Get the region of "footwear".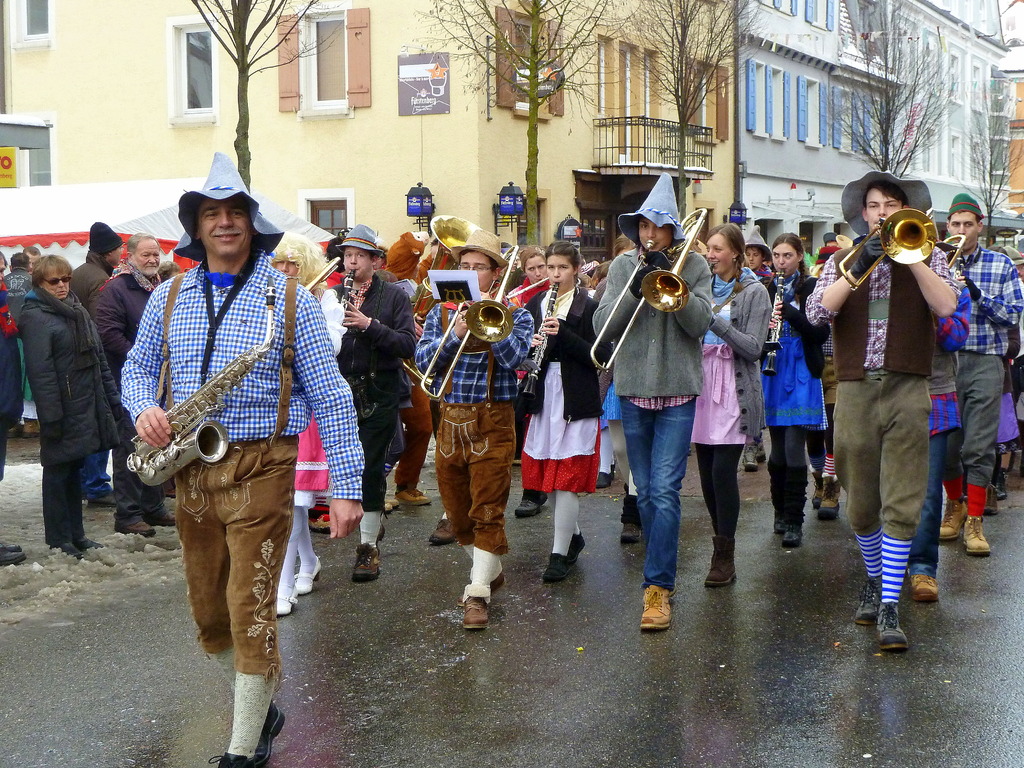
993, 474, 1011, 500.
